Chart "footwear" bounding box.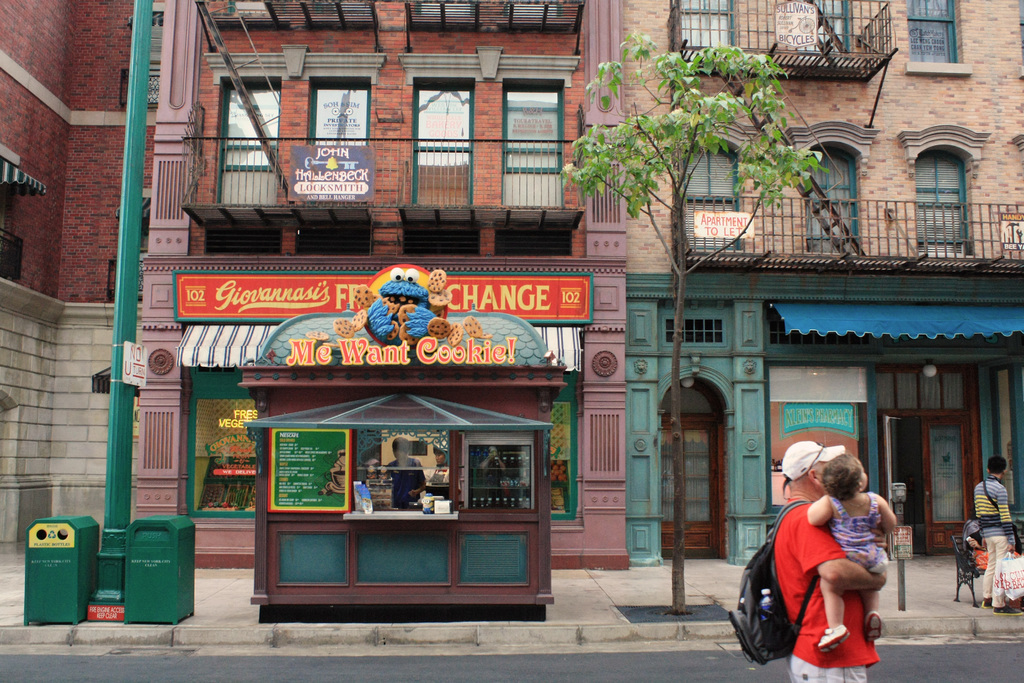
Charted: rect(863, 611, 882, 641).
